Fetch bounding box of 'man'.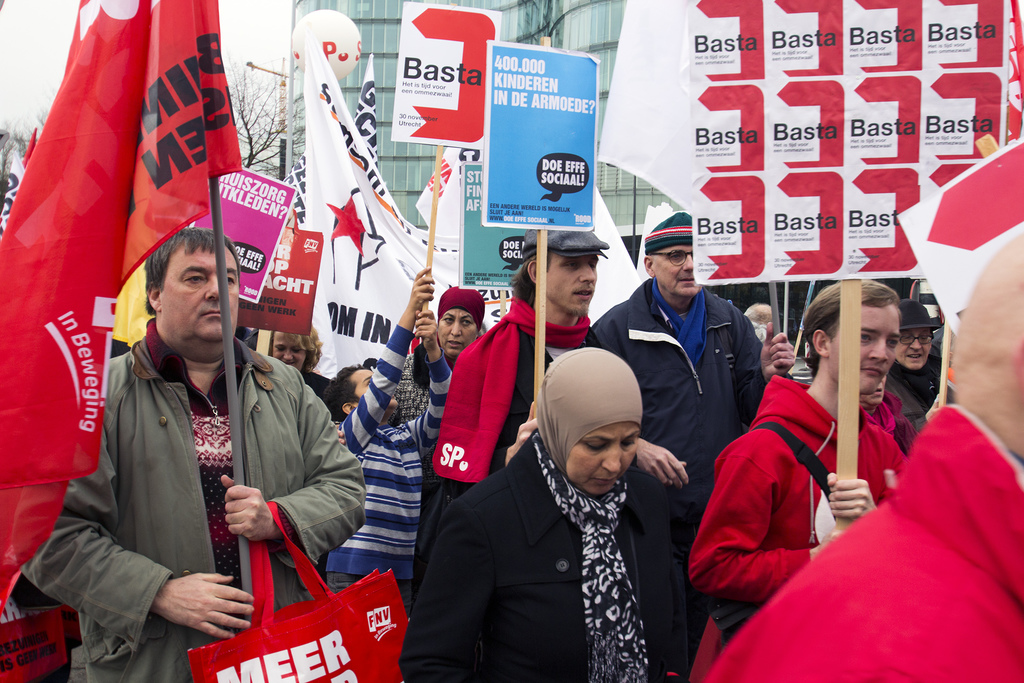
Bbox: 705 226 1023 682.
